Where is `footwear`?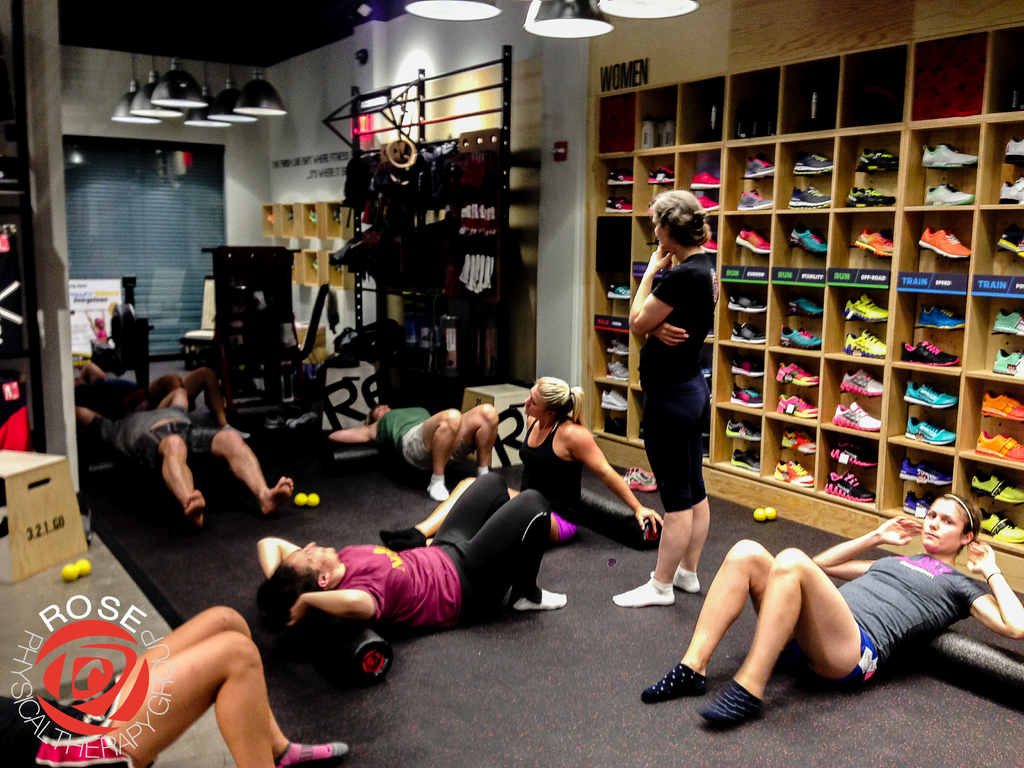
box(998, 223, 1023, 259).
